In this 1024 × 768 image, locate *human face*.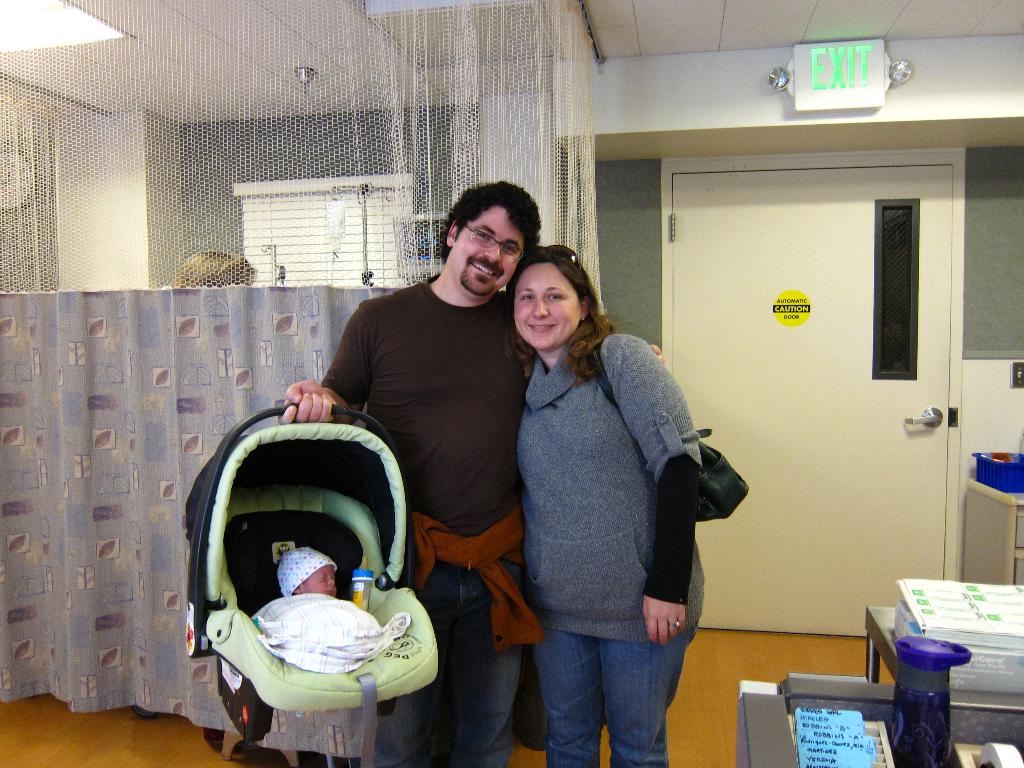
Bounding box: bbox(449, 200, 527, 294).
